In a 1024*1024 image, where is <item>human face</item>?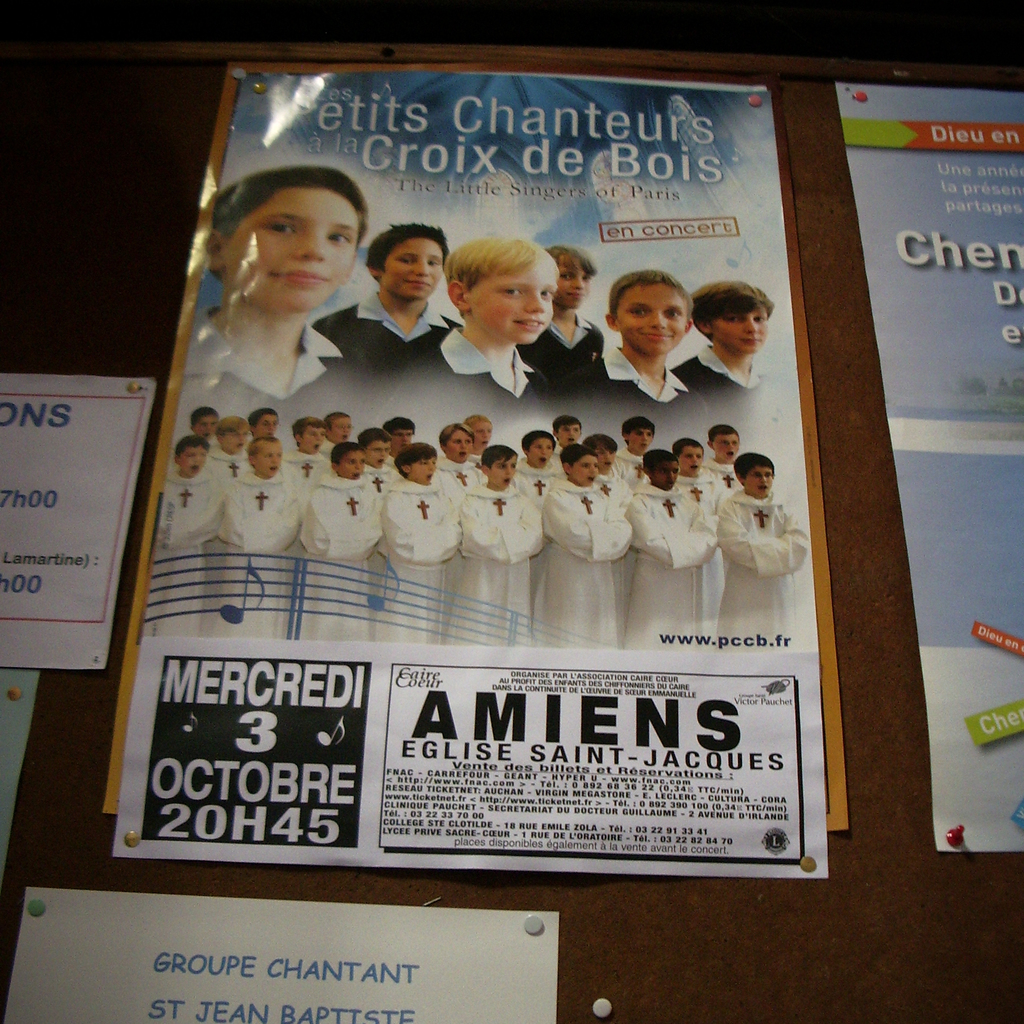
[x1=469, y1=264, x2=555, y2=342].
